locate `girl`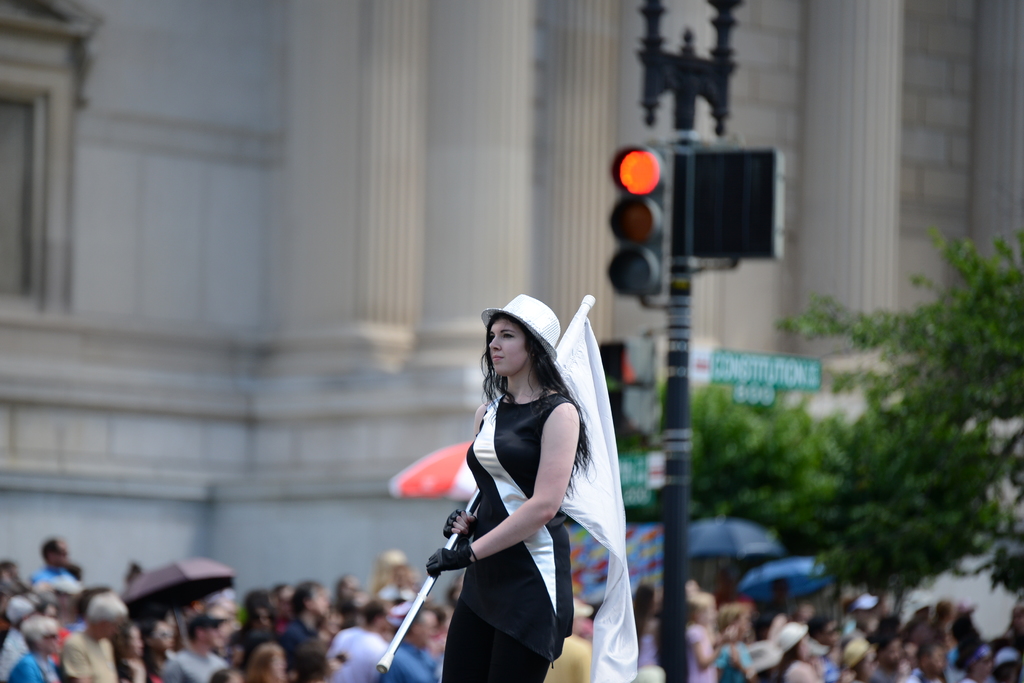
[left=369, top=545, right=415, bottom=619]
